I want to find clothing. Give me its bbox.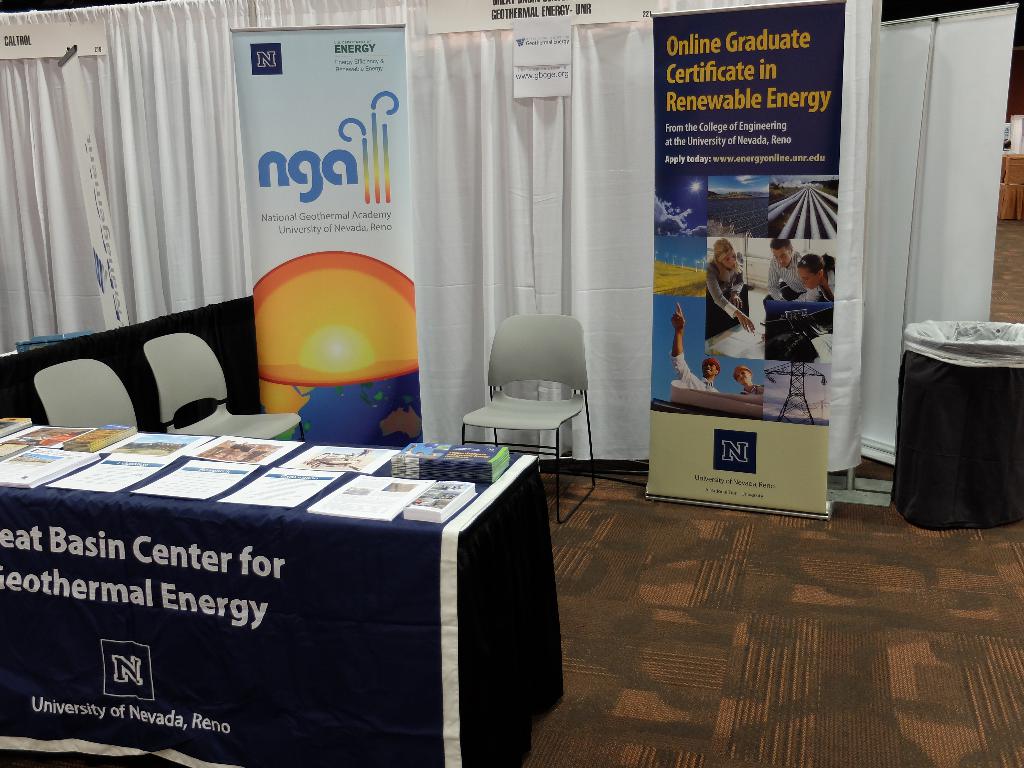
detection(705, 260, 743, 336).
